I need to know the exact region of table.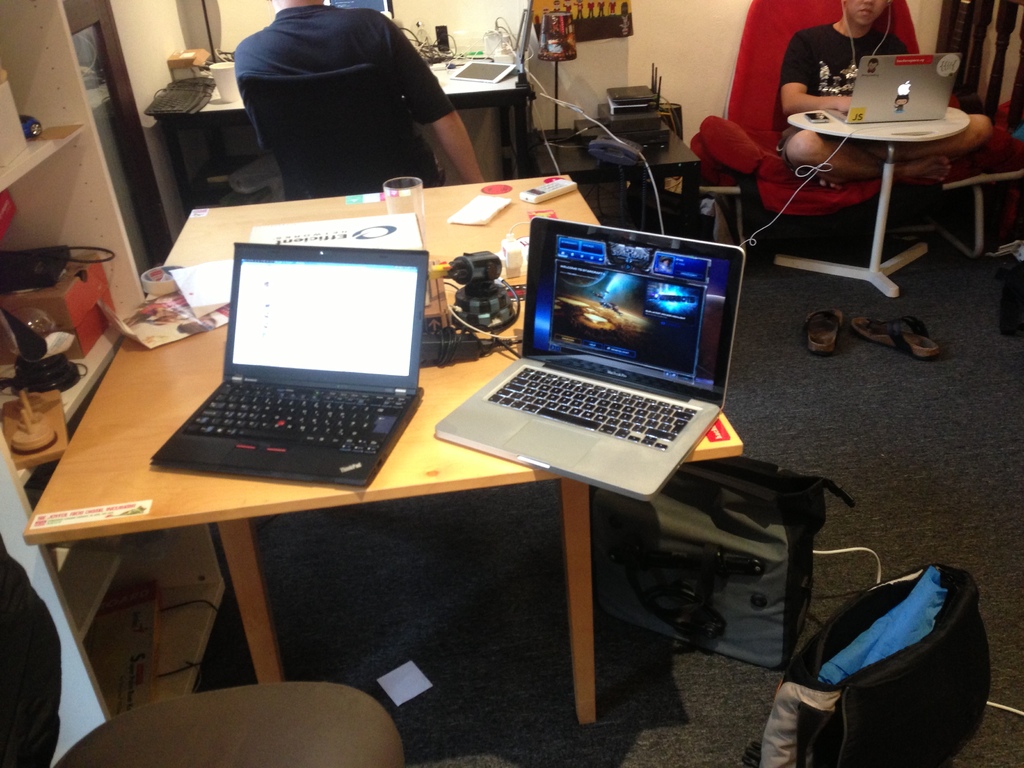
Region: <region>779, 104, 972, 295</region>.
